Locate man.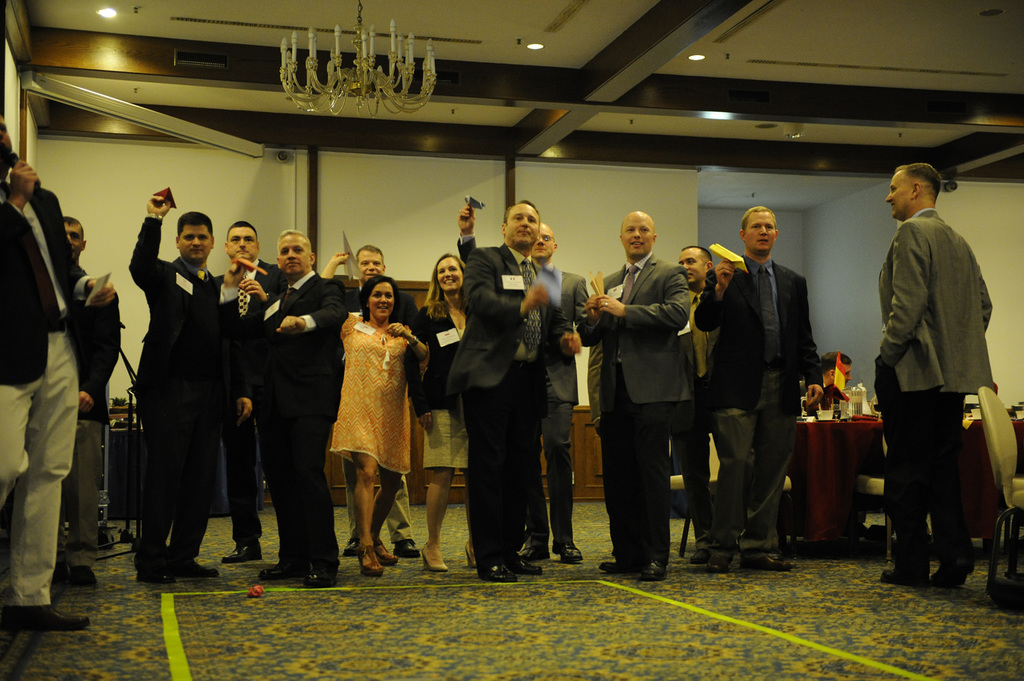
Bounding box: rect(122, 192, 221, 583).
